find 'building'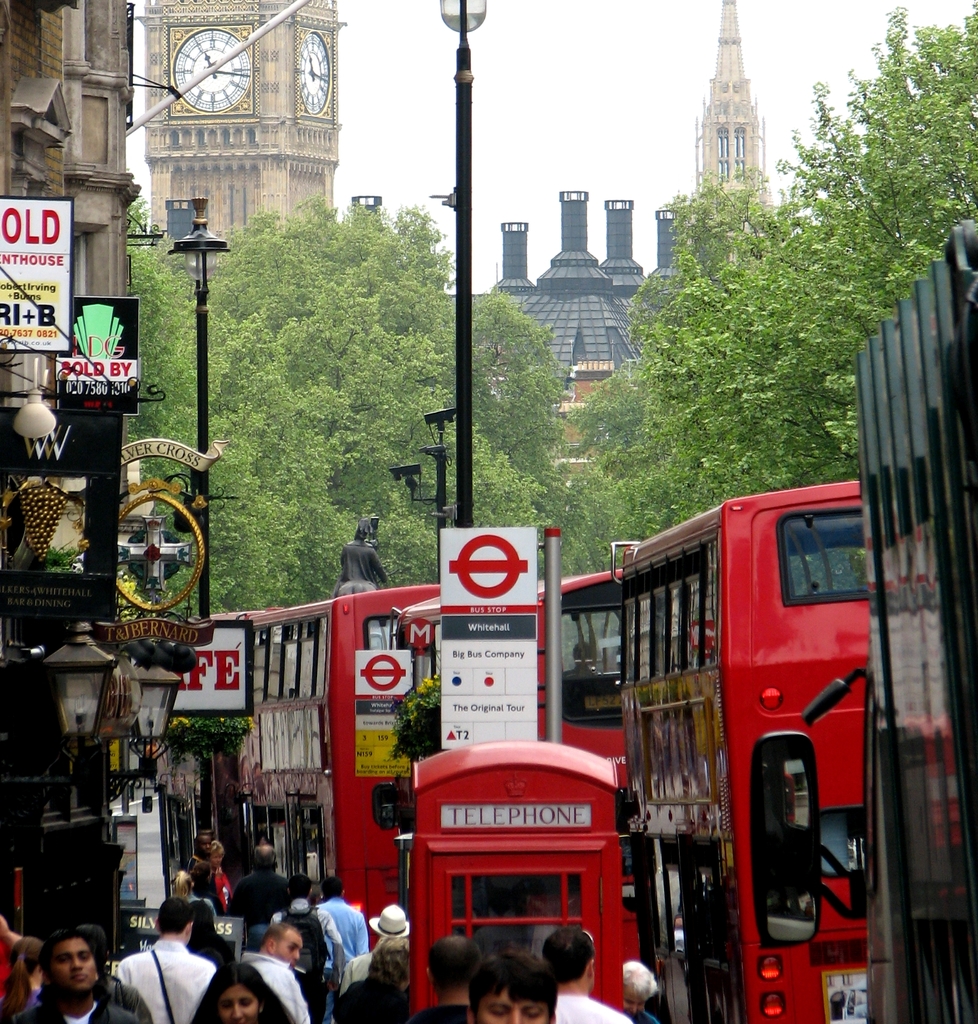
BBox(0, 0, 143, 419)
